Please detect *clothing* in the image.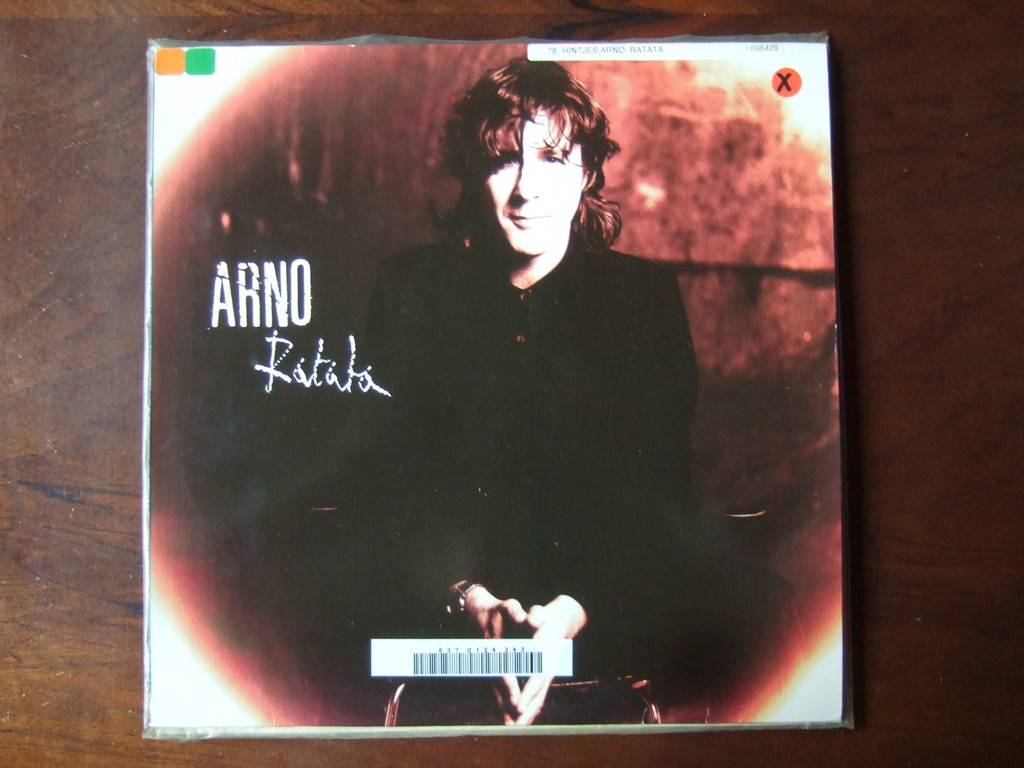
box=[358, 236, 700, 723].
